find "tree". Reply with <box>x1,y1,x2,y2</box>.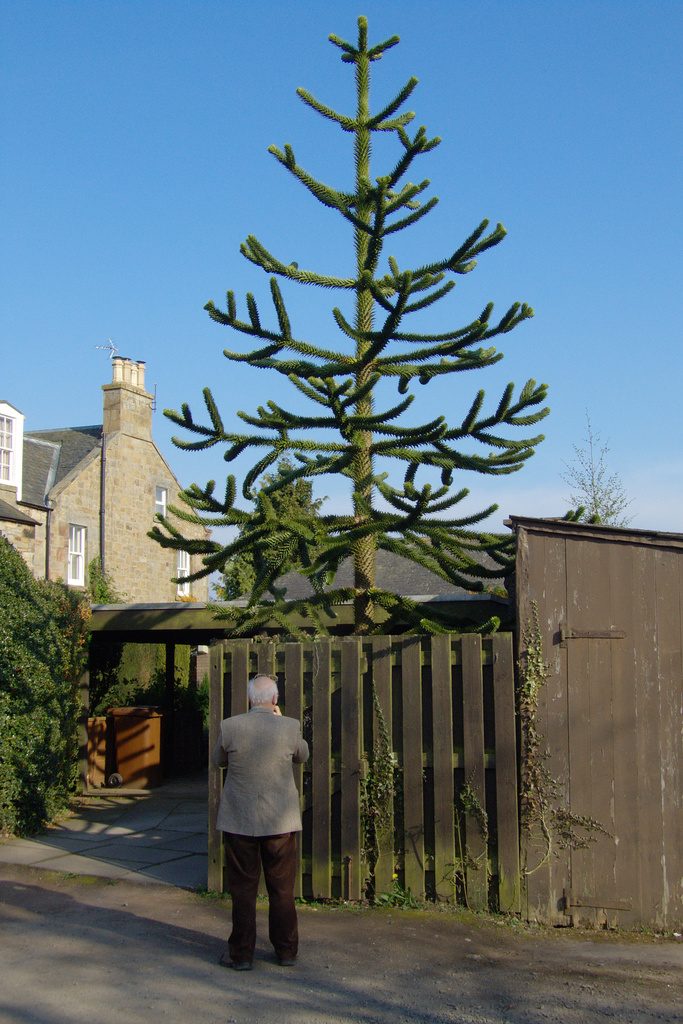
<box>572,412,650,533</box>.
